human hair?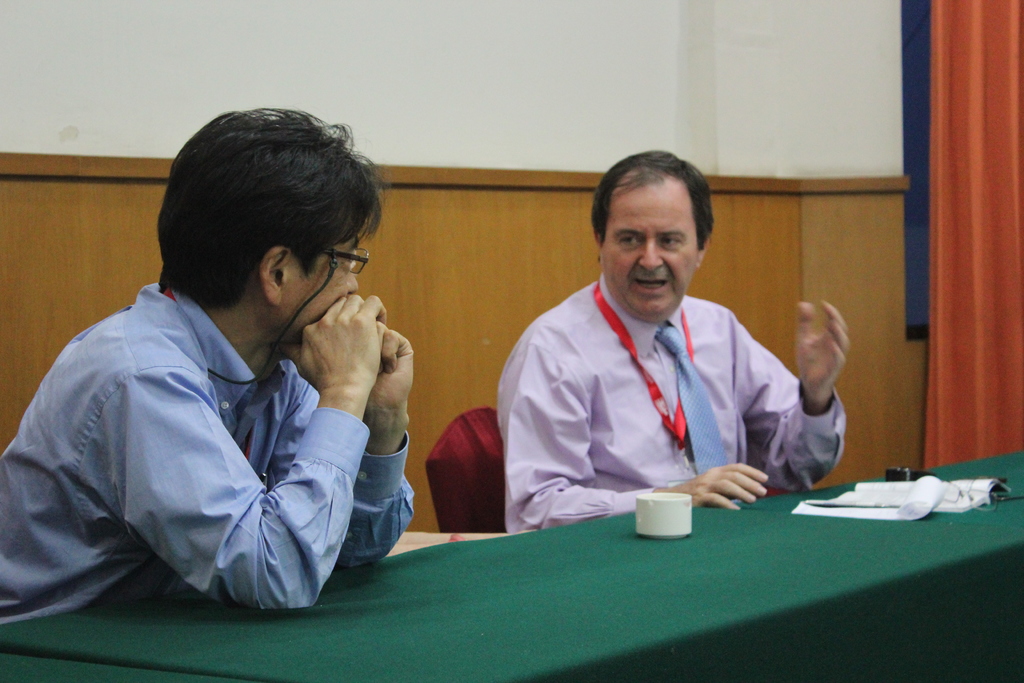
x1=592, y1=147, x2=719, y2=288
